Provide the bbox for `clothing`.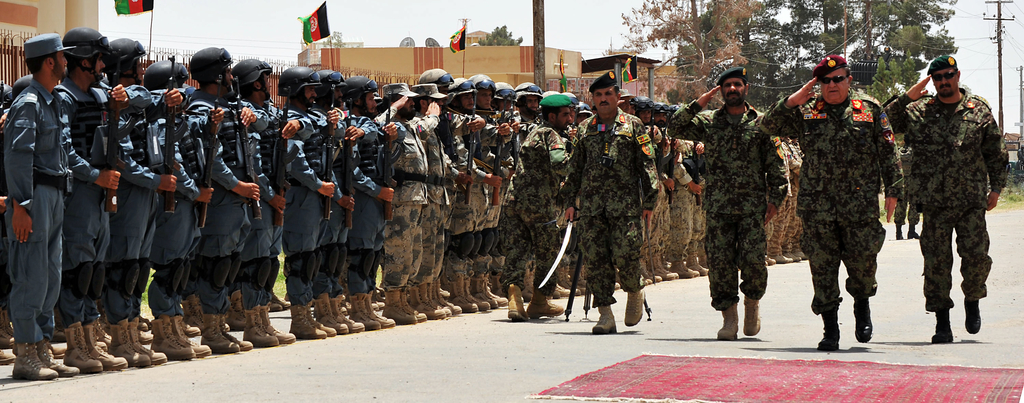
select_region(192, 69, 259, 310).
